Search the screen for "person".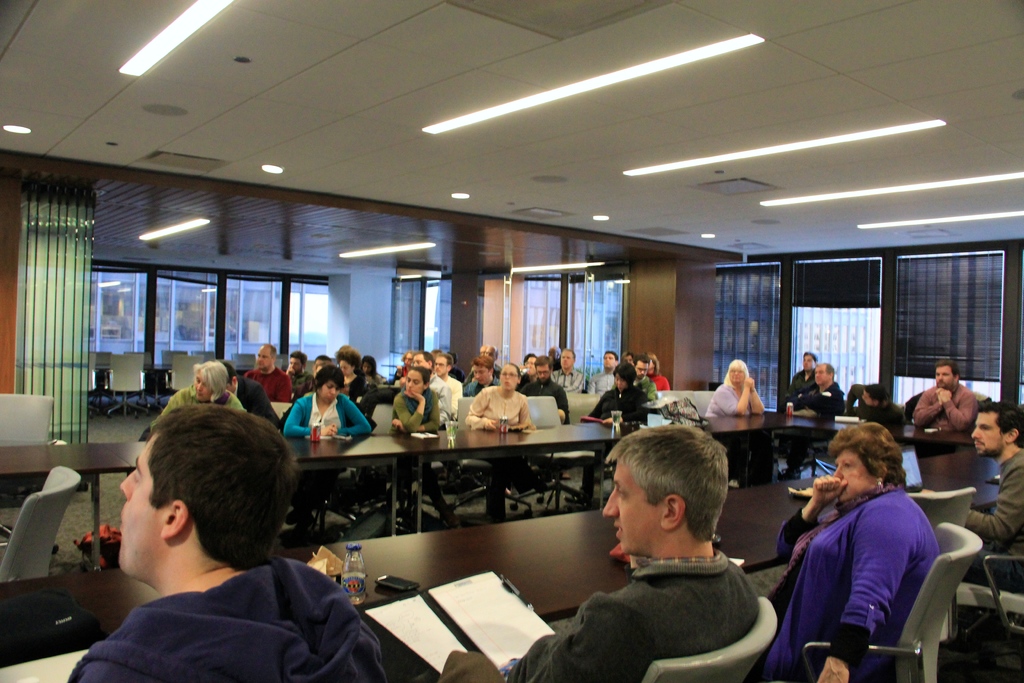
Found at [242,343,293,400].
